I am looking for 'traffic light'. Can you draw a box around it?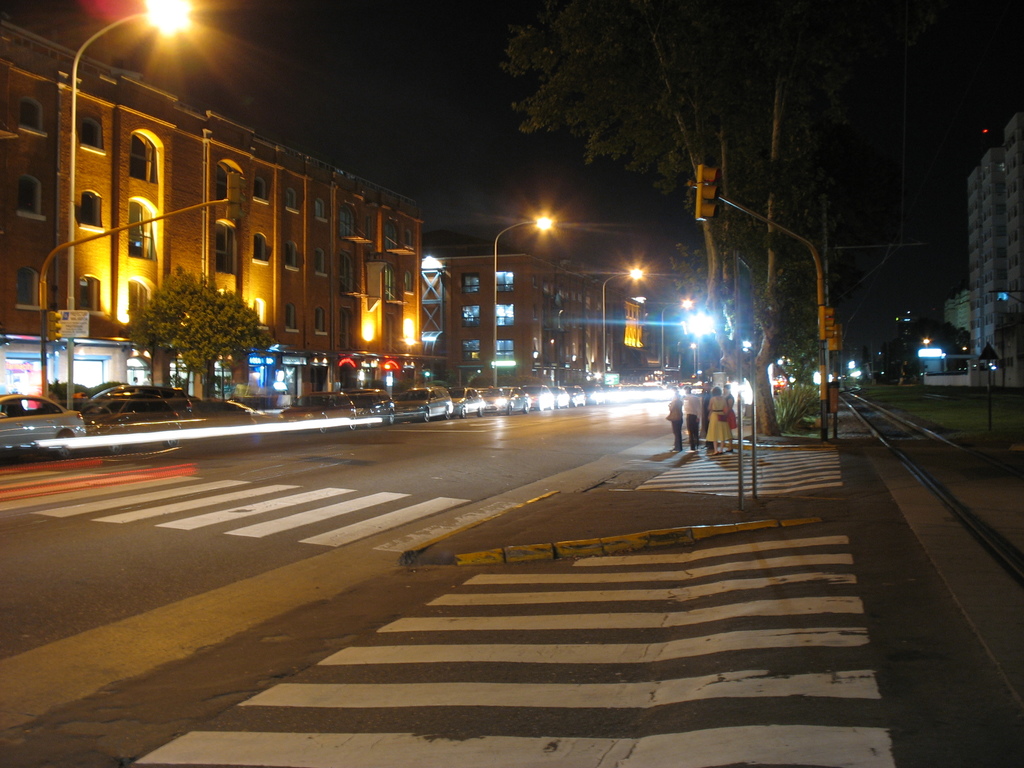
Sure, the bounding box is {"x1": 694, "y1": 163, "x2": 721, "y2": 221}.
